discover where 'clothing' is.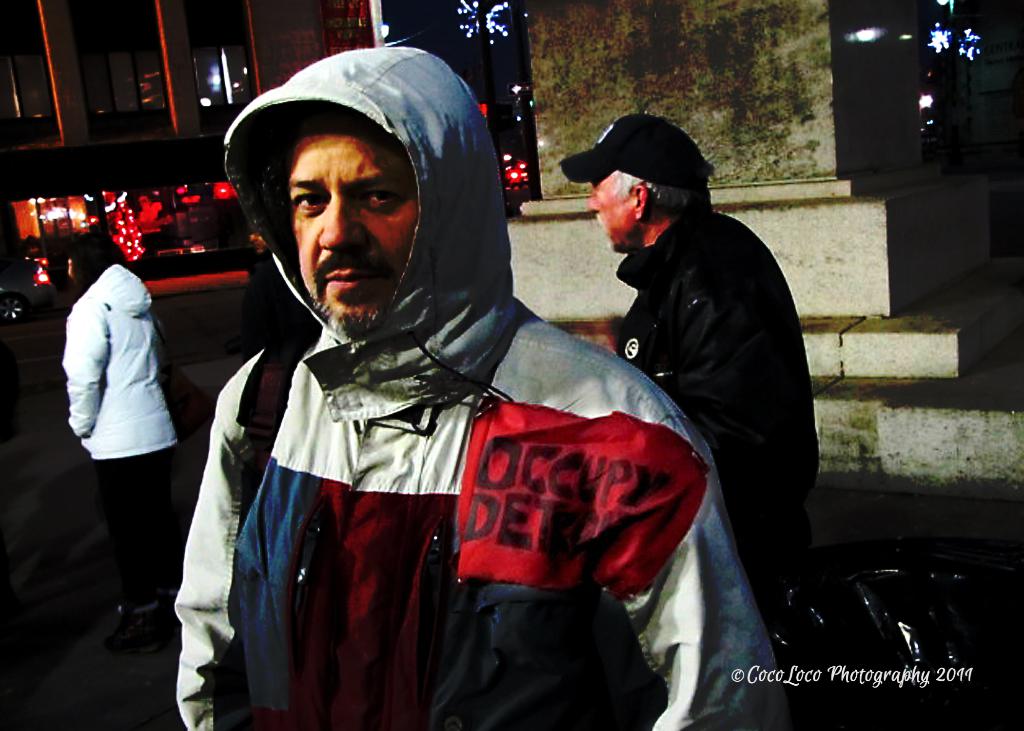
Discovered at rect(59, 261, 184, 607).
